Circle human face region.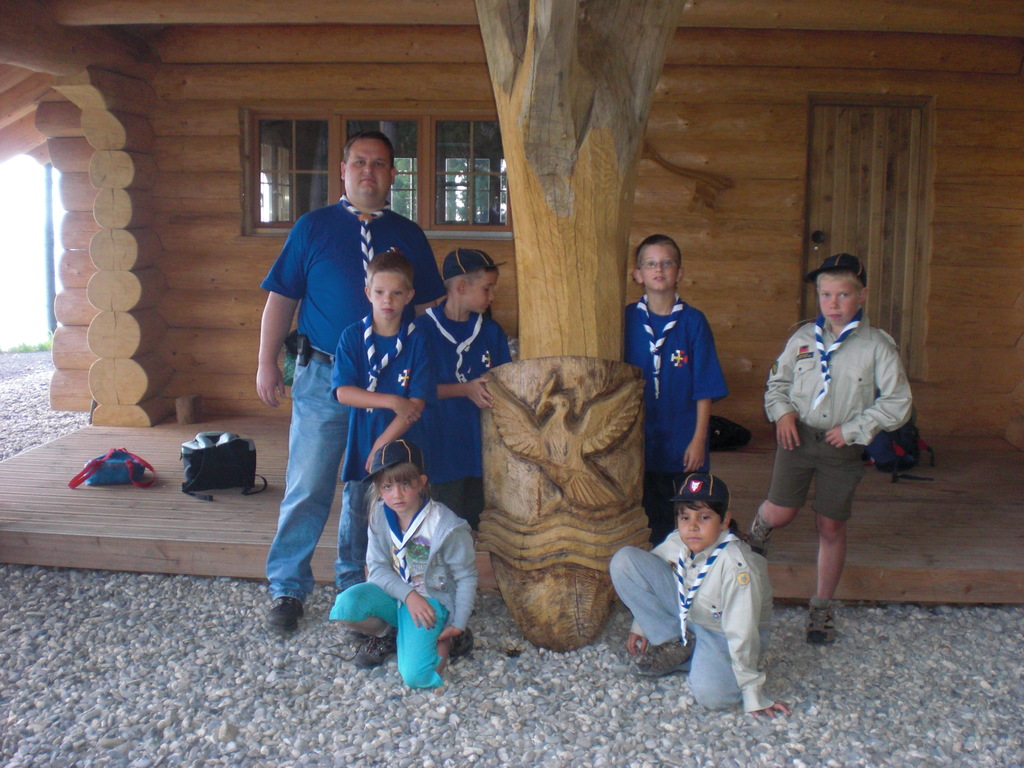
Region: [left=467, top=271, right=498, bottom=313].
